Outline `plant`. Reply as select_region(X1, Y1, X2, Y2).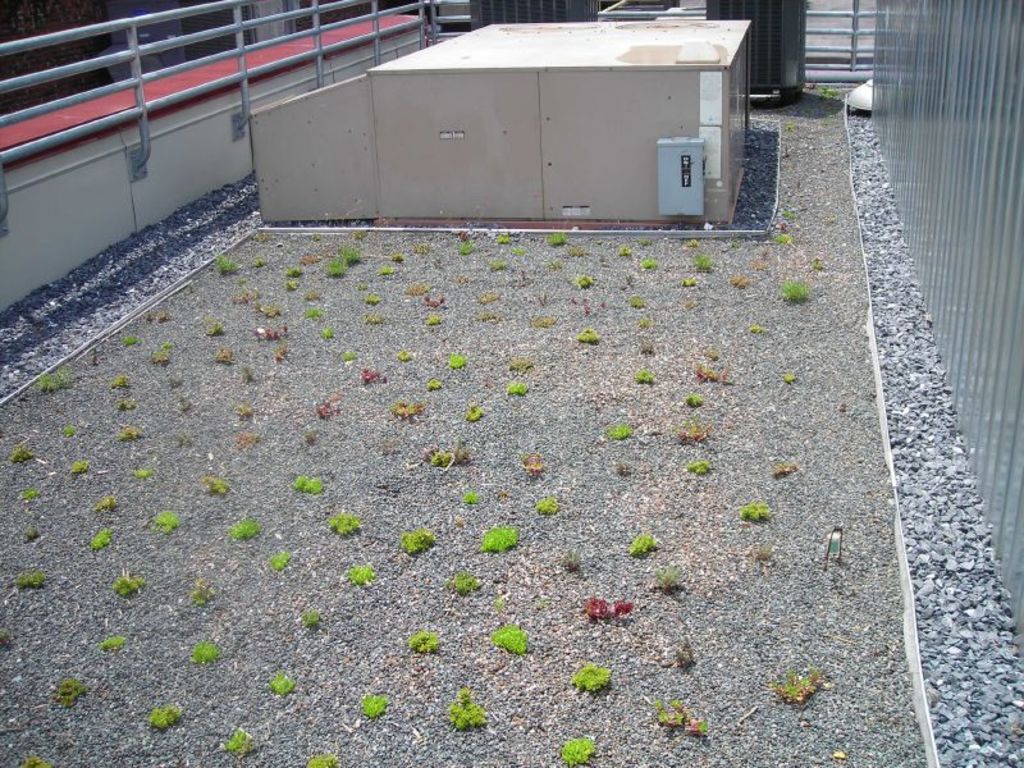
select_region(772, 460, 804, 476).
